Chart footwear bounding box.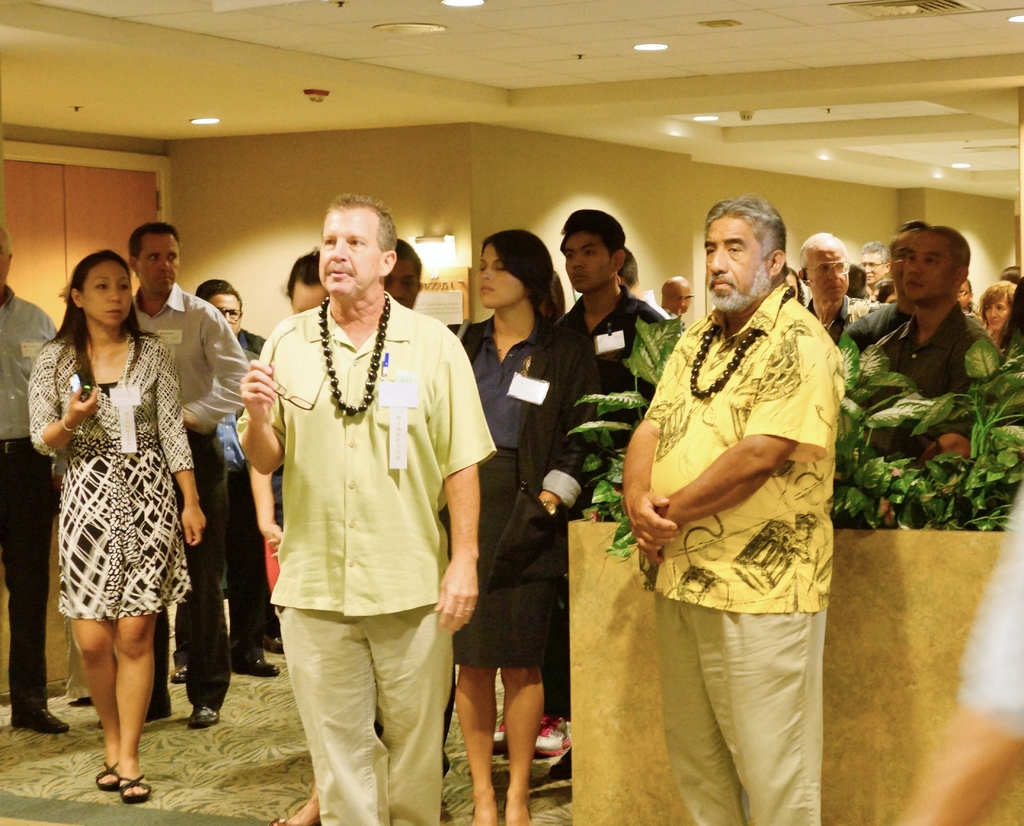
Charted: rect(186, 707, 220, 729).
